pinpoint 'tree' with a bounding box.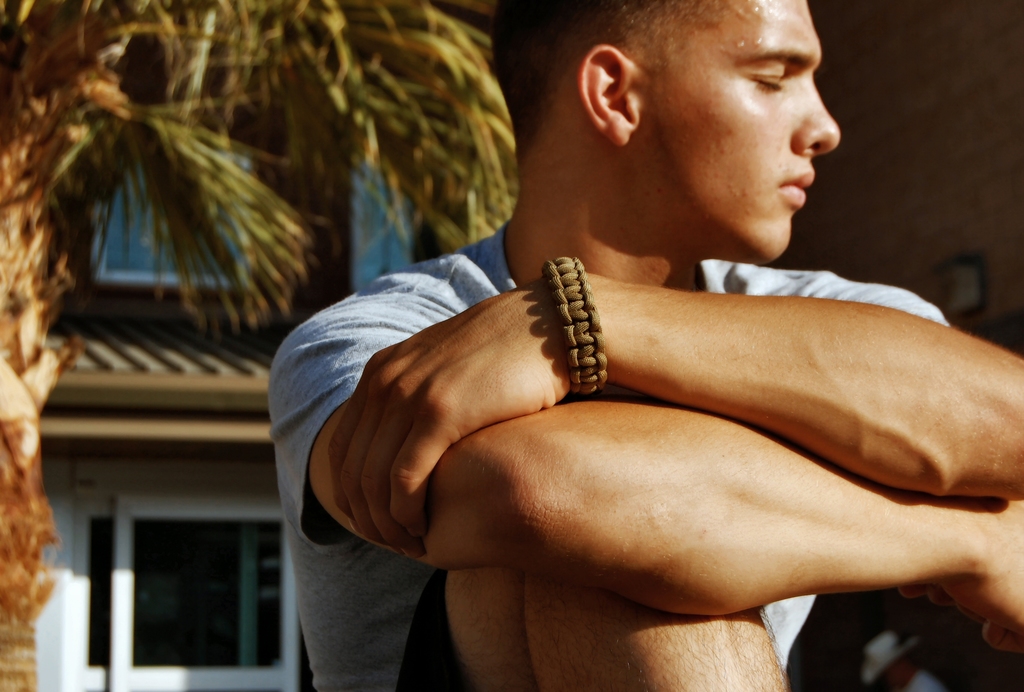
bbox(0, 0, 517, 691).
